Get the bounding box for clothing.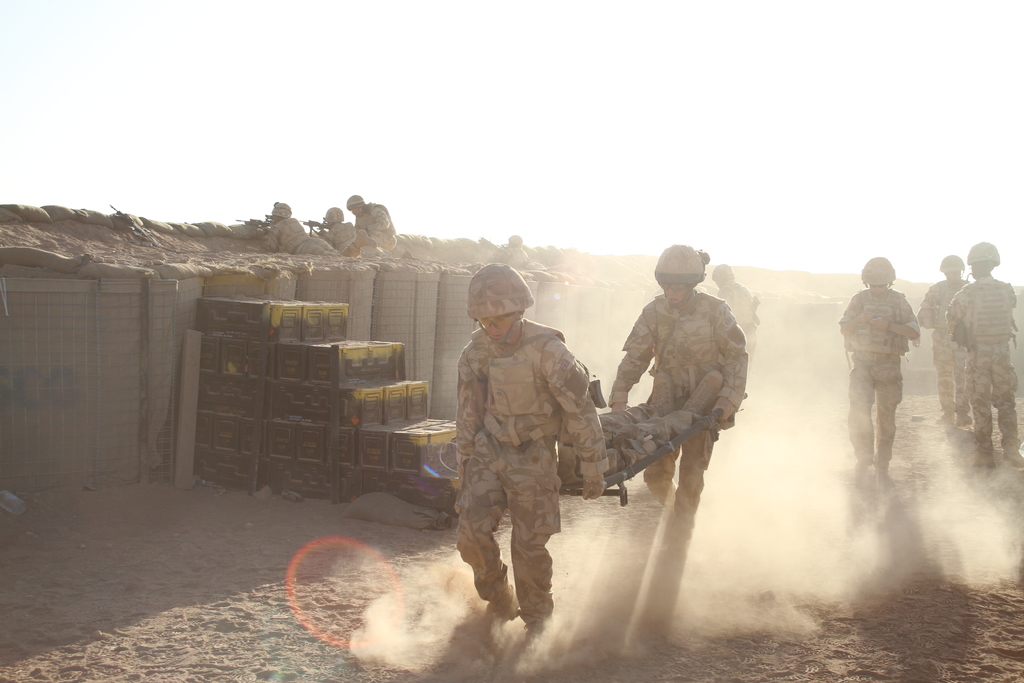
264/214/344/263.
